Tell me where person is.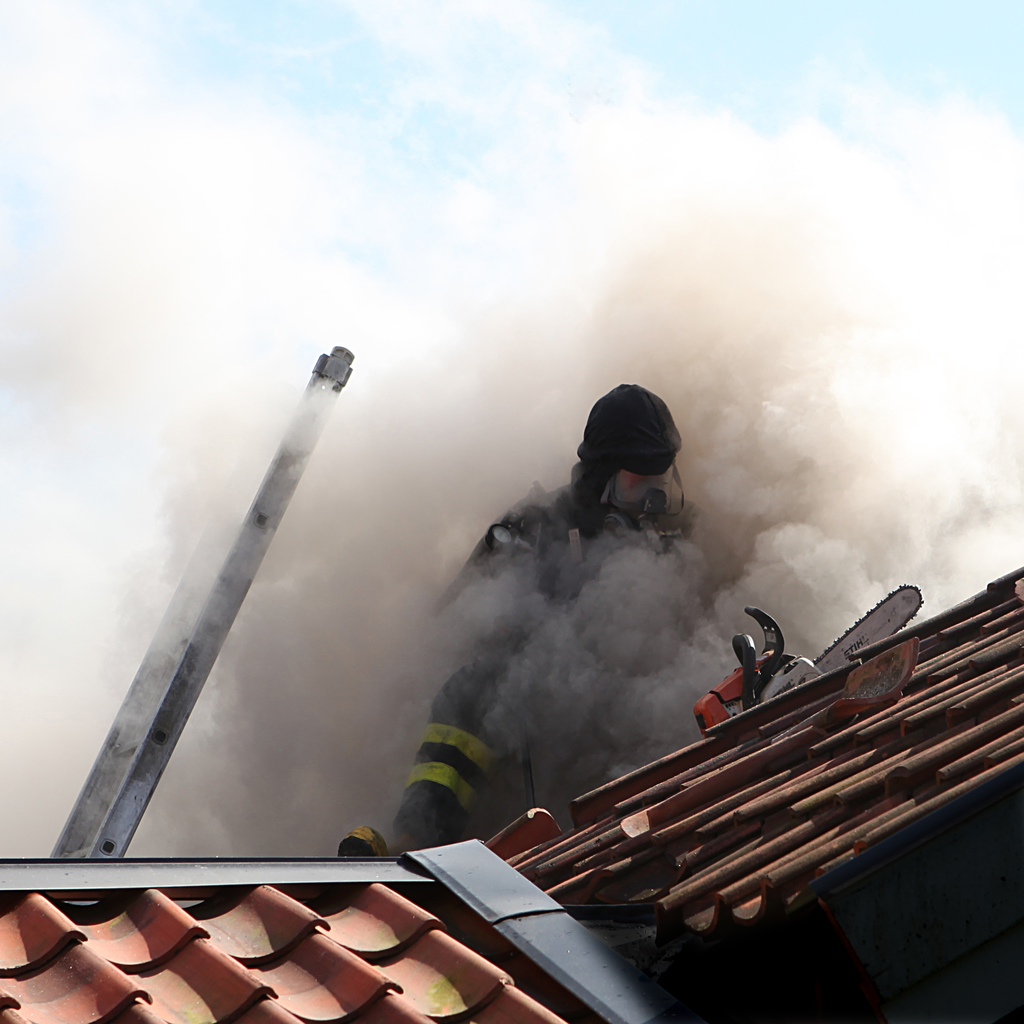
person is at region(340, 385, 744, 855).
